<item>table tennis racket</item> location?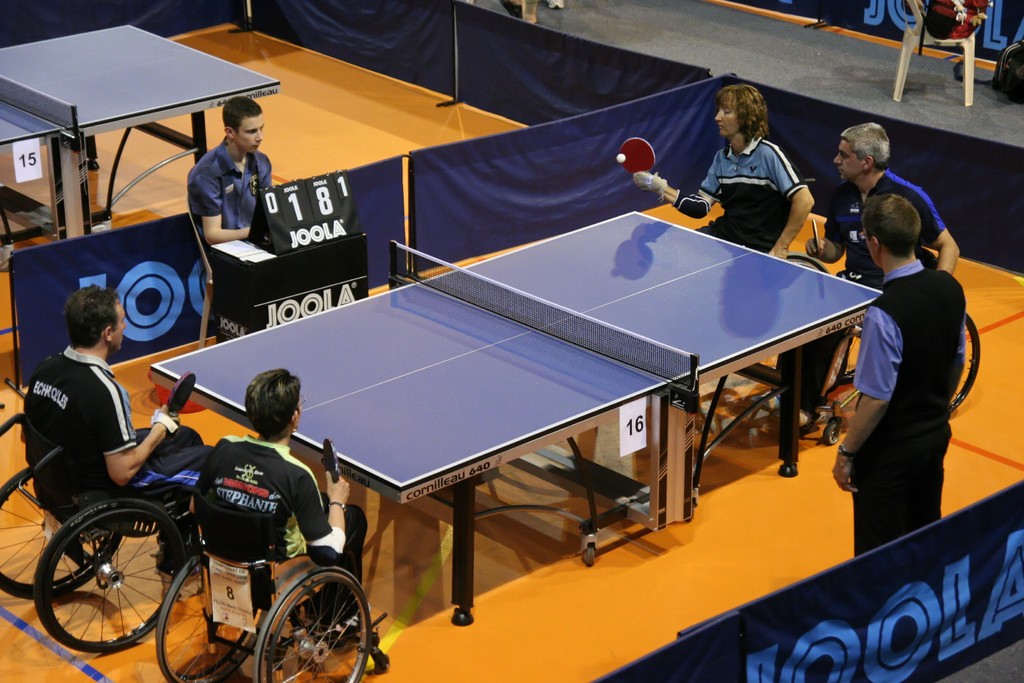
detection(319, 440, 341, 483)
